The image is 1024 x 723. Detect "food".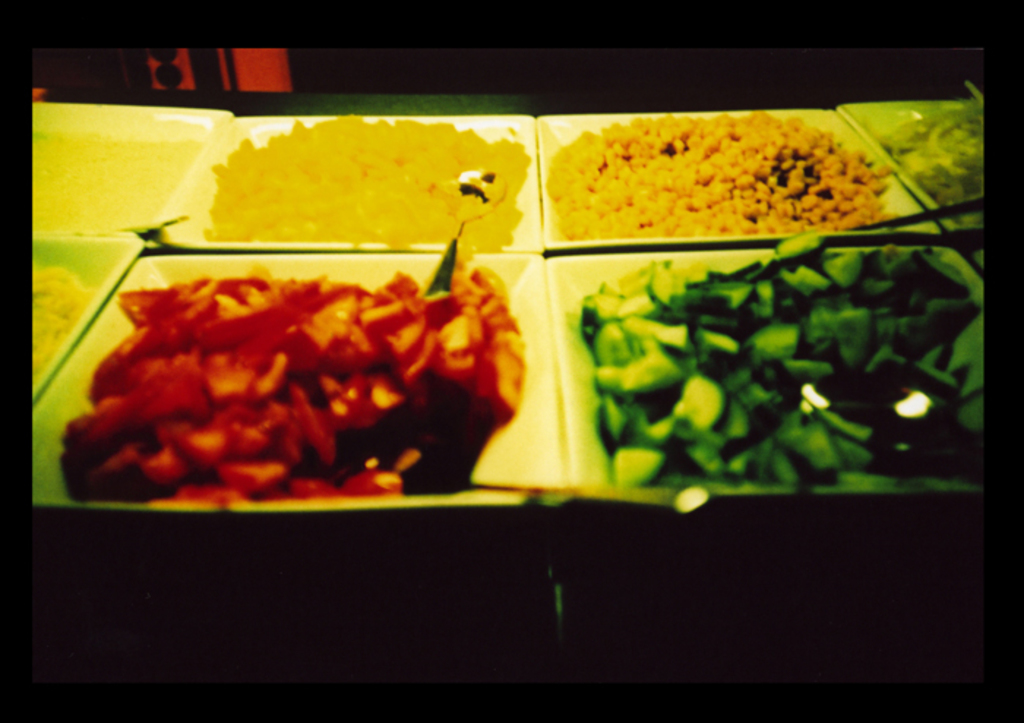
Detection: [x1=31, y1=269, x2=85, y2=382].
